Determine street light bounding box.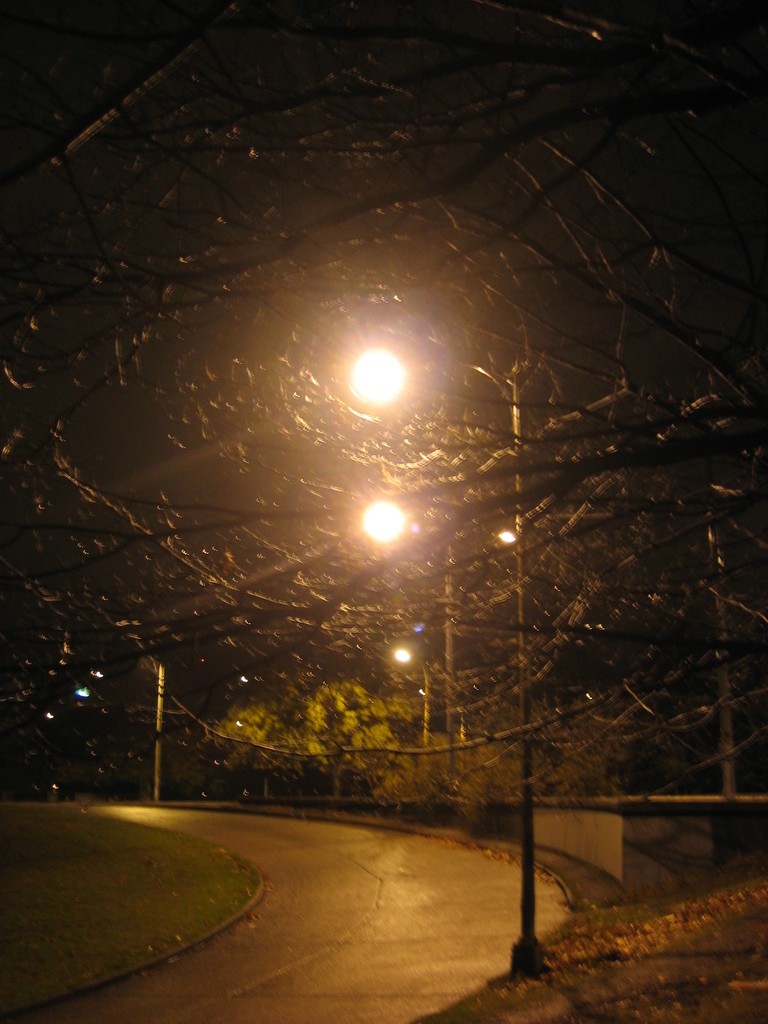
Determined: <bbox>383, 644, 427, 753</bbox>.
